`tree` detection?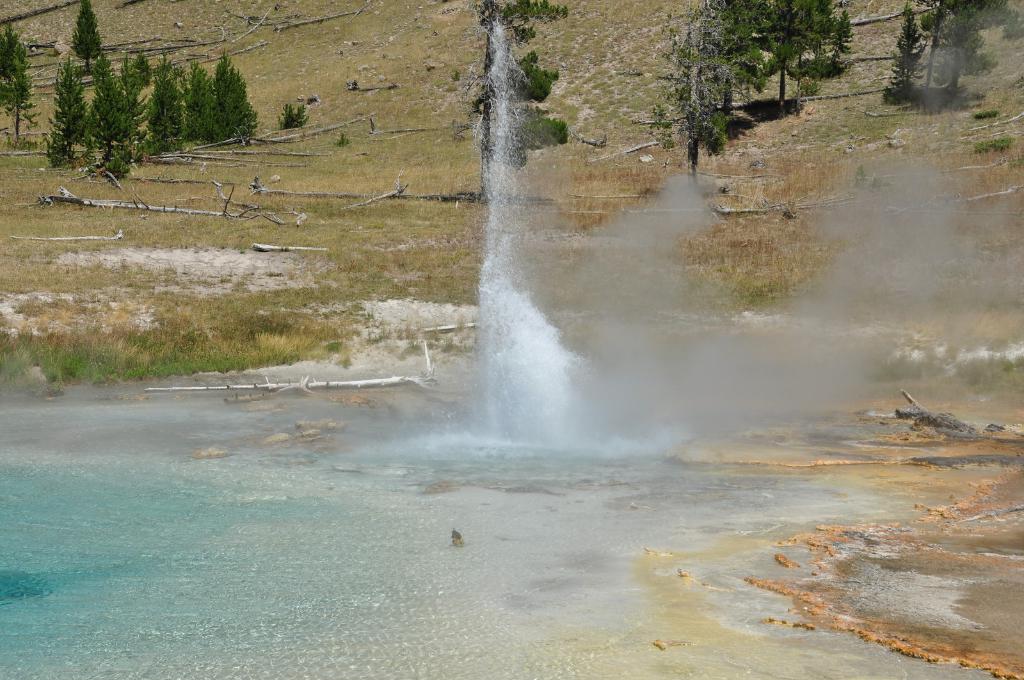
<bbox>0, 19, 39, 142</bbox>
